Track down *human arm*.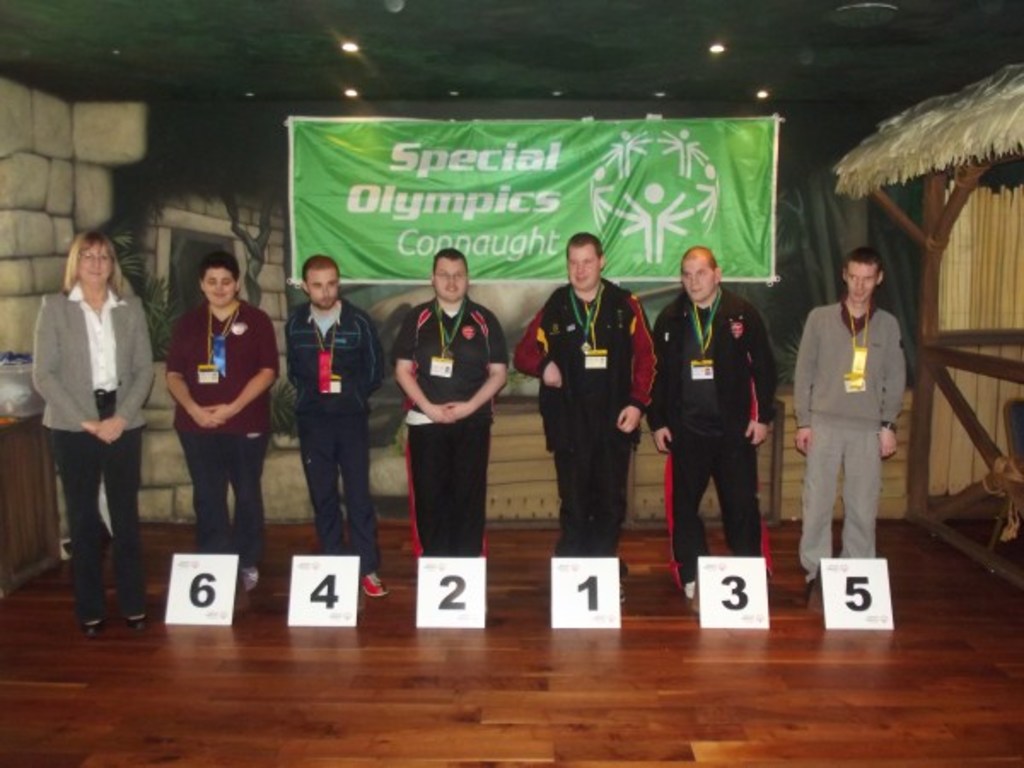
Tracked to [x1=44, y1=288, x2=94, y2=433].
